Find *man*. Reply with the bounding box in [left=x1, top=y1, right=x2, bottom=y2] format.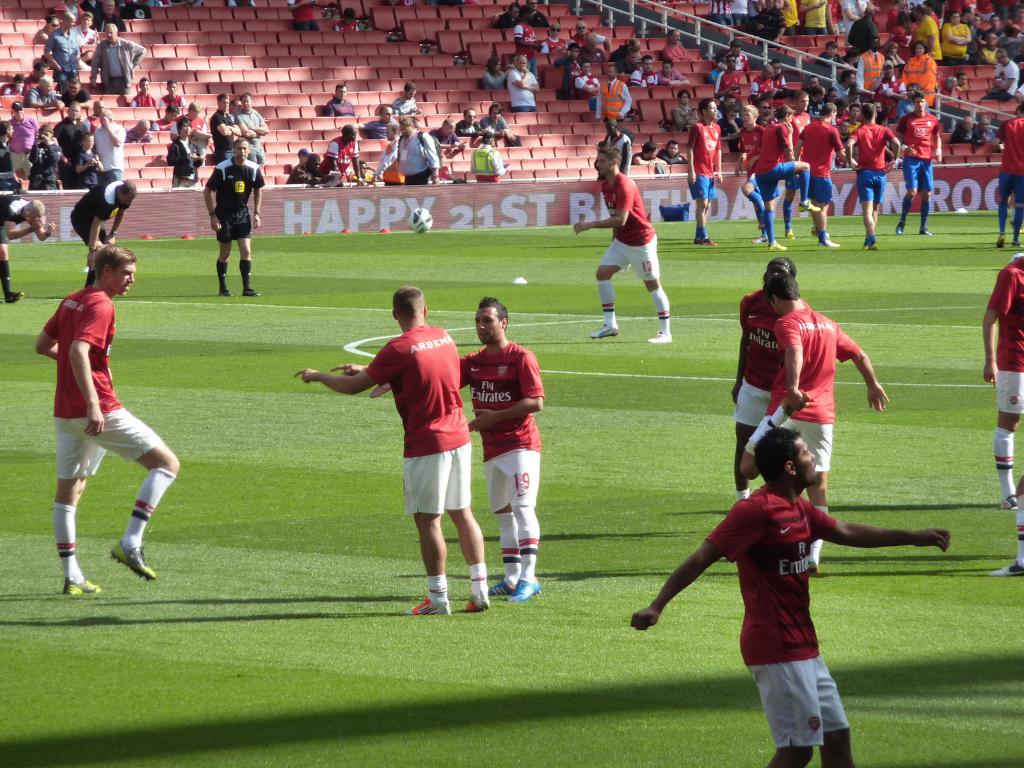
[left=292, top=284, right=489, bottom=612].
